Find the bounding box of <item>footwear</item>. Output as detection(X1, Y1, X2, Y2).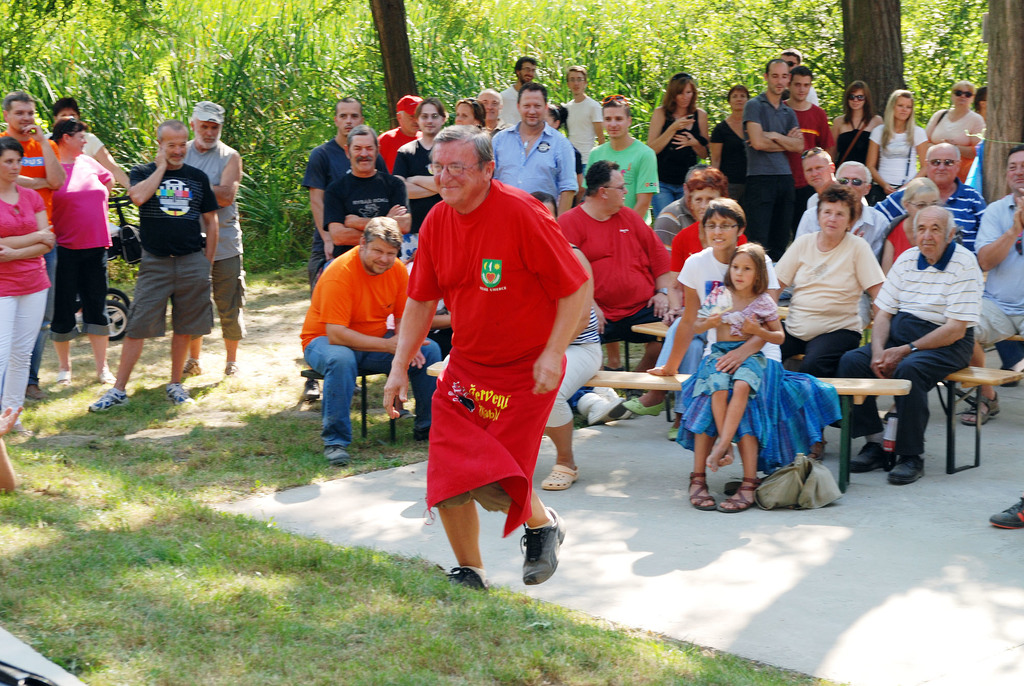
detection(849, 440, 897, 473).
